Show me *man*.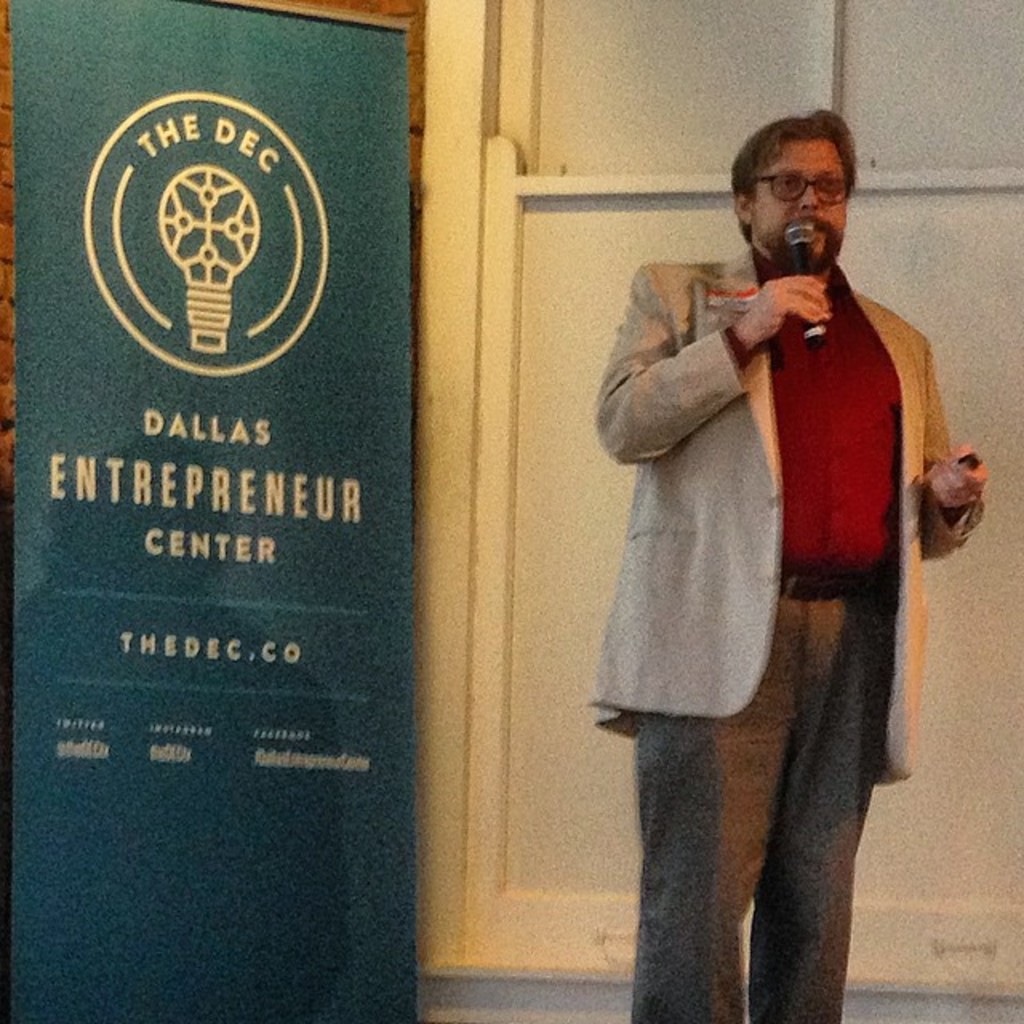
*man* is here: left=536, top=75, right=981, bottom=989.
